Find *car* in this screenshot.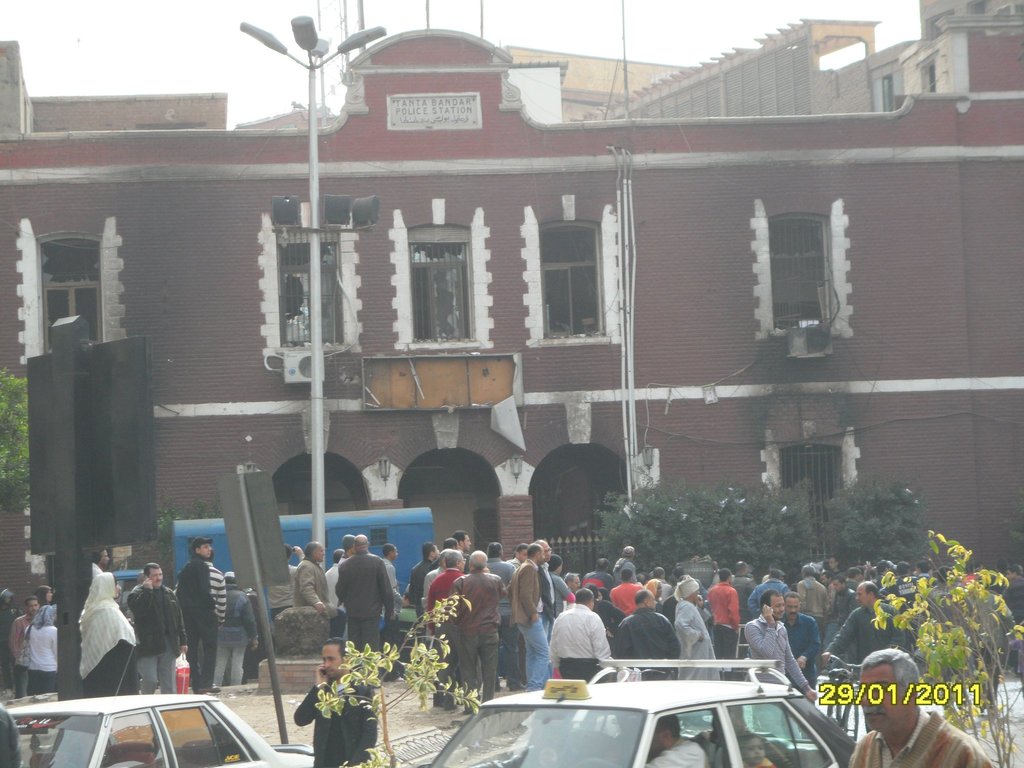
The bounding box for *car* is 8, 634, 341, 767.
